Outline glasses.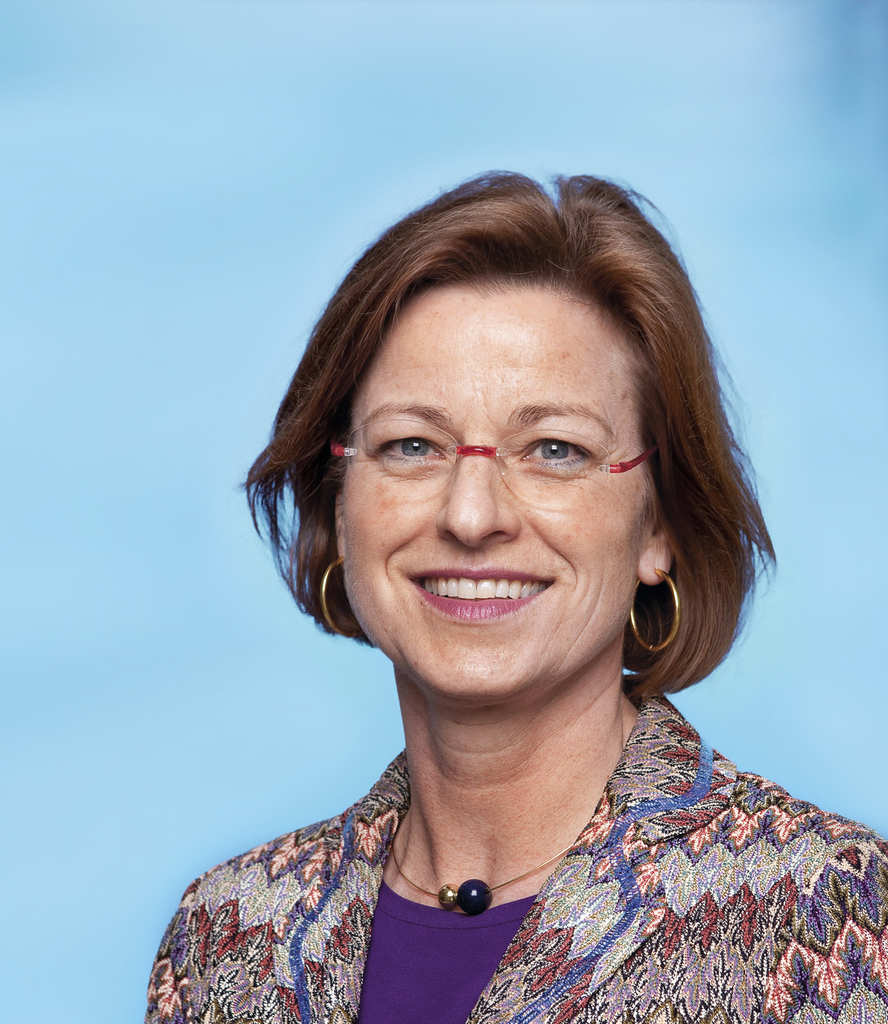
Outline: x1=316 y1=401 x2=683 y2=520.
